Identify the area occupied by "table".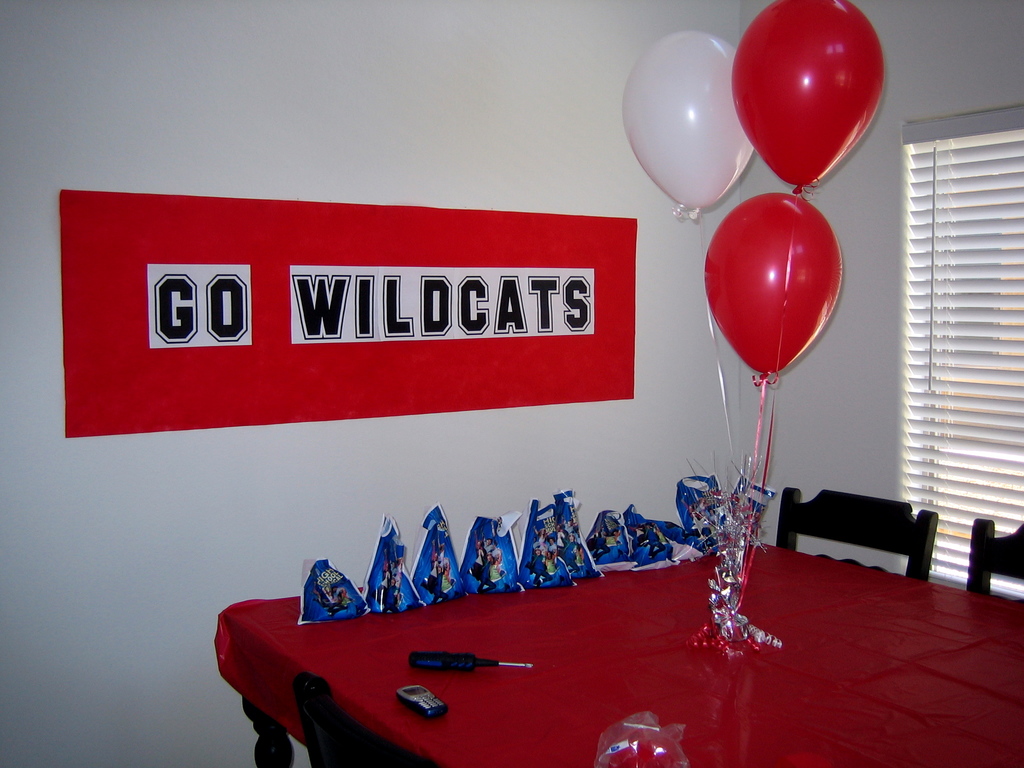
Area: Rect(208, 527, 914, 767).
